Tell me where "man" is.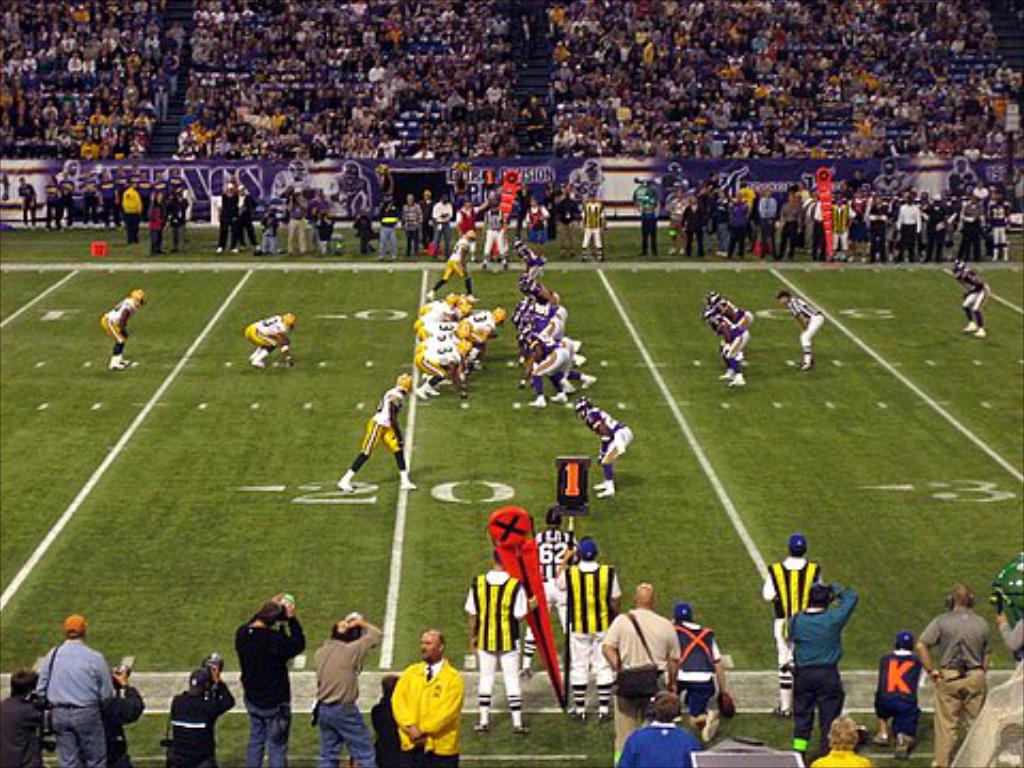
"man" is at box(580, 194, 612, 260).
